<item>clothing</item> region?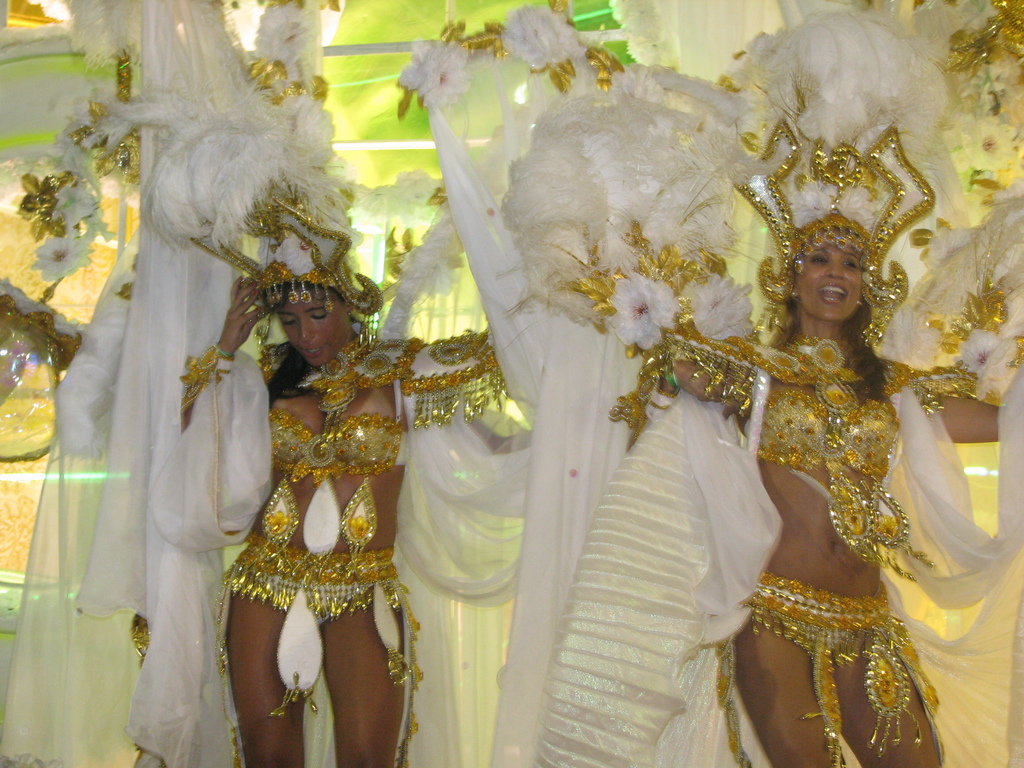
locate(34, 0, 564, 767)
